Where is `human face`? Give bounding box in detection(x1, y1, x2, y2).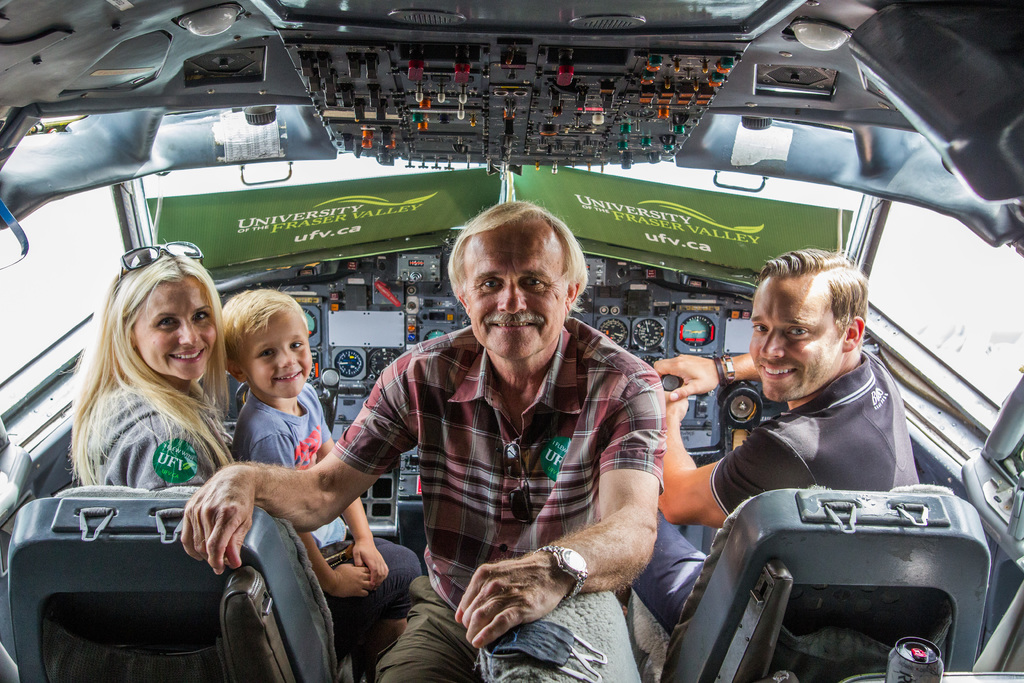
detection(466, 224, 566, 363).
